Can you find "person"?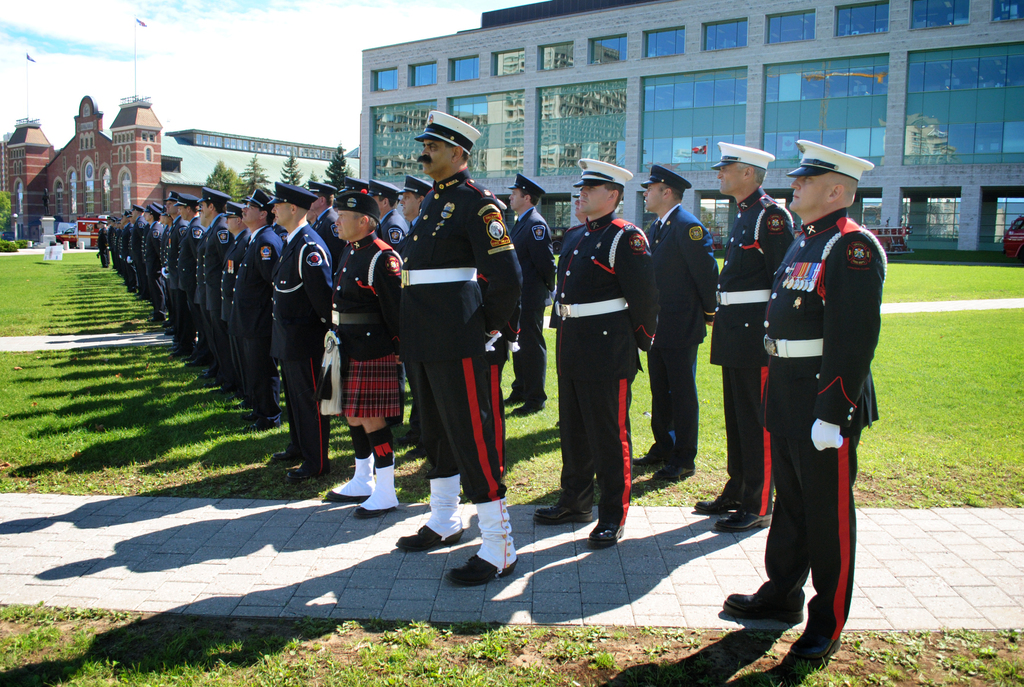
Yes, bounding box: pyautogui.locateOnScreen(646, 163, 724, 487).
